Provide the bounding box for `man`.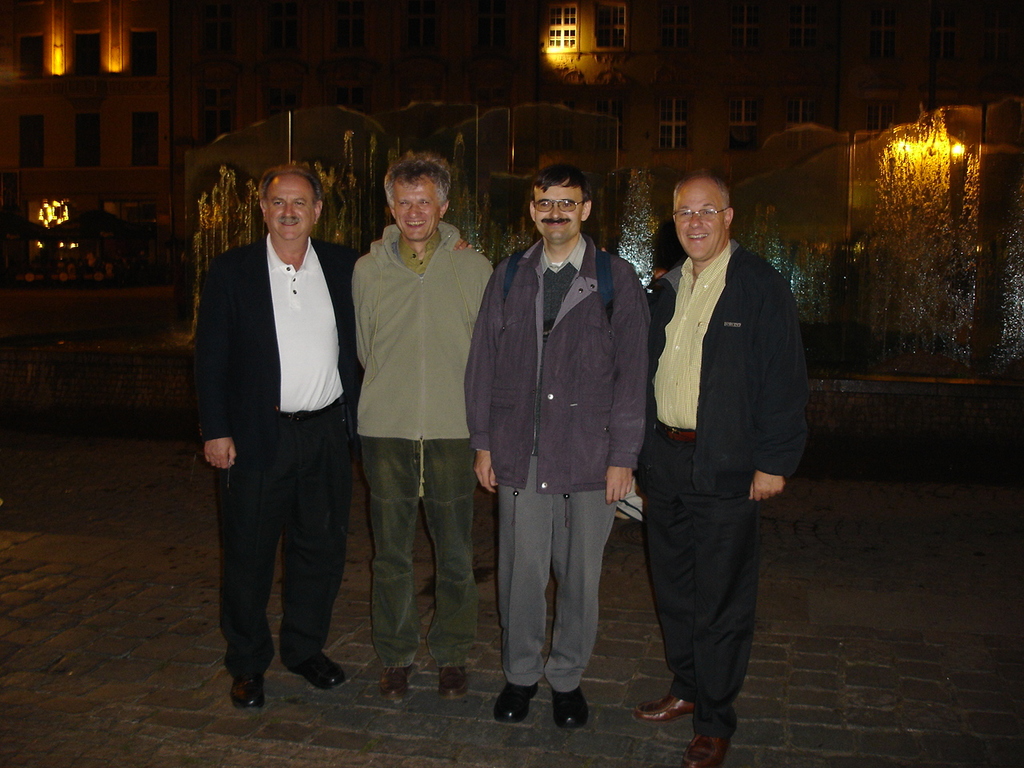
642, 170, 810, 767.
